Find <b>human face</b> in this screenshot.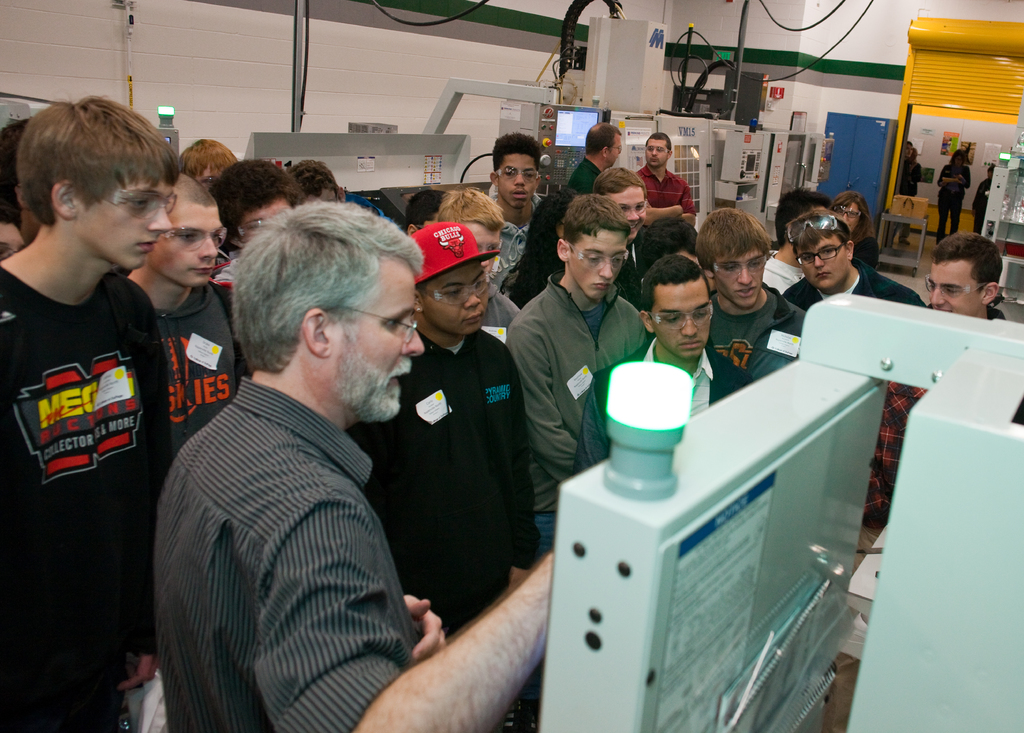
The bounding box for <b>human face</b> is locate(837, 203, 860, 225).
